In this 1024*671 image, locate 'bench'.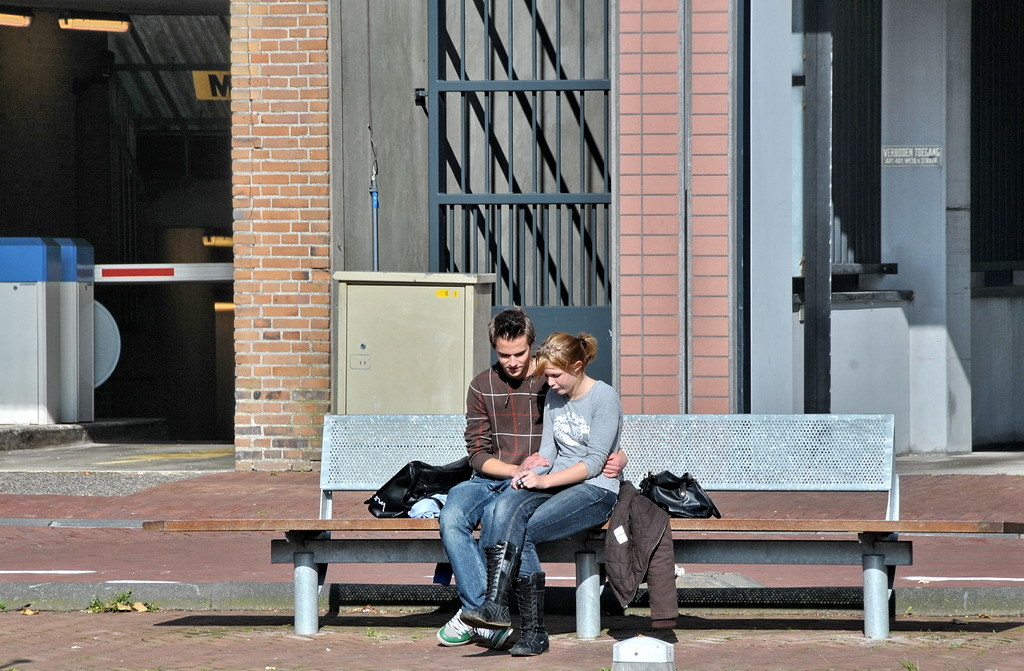
Bounding box: locate(142, 413, 1023, 638).
